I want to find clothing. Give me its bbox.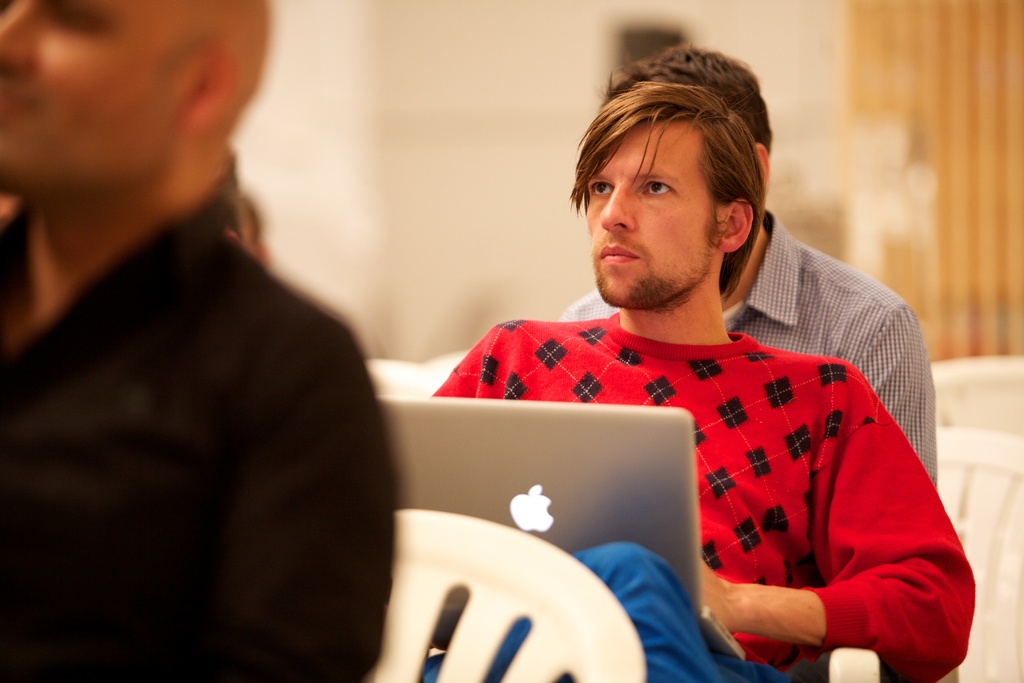
561 204 939 488.
